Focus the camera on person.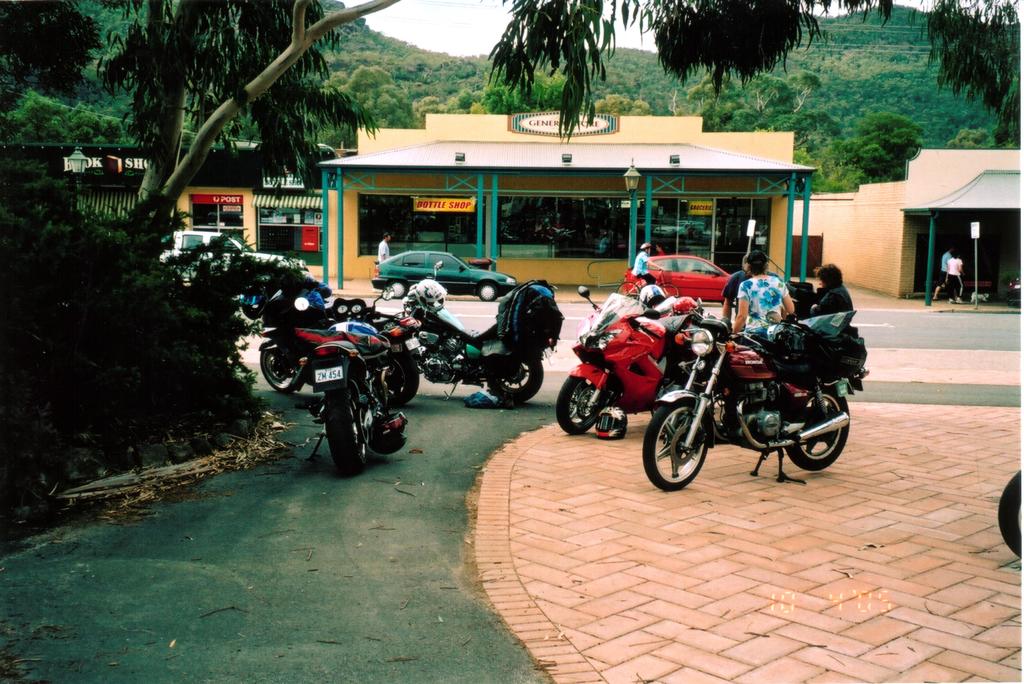
Focus region: [934,248,968,305].
